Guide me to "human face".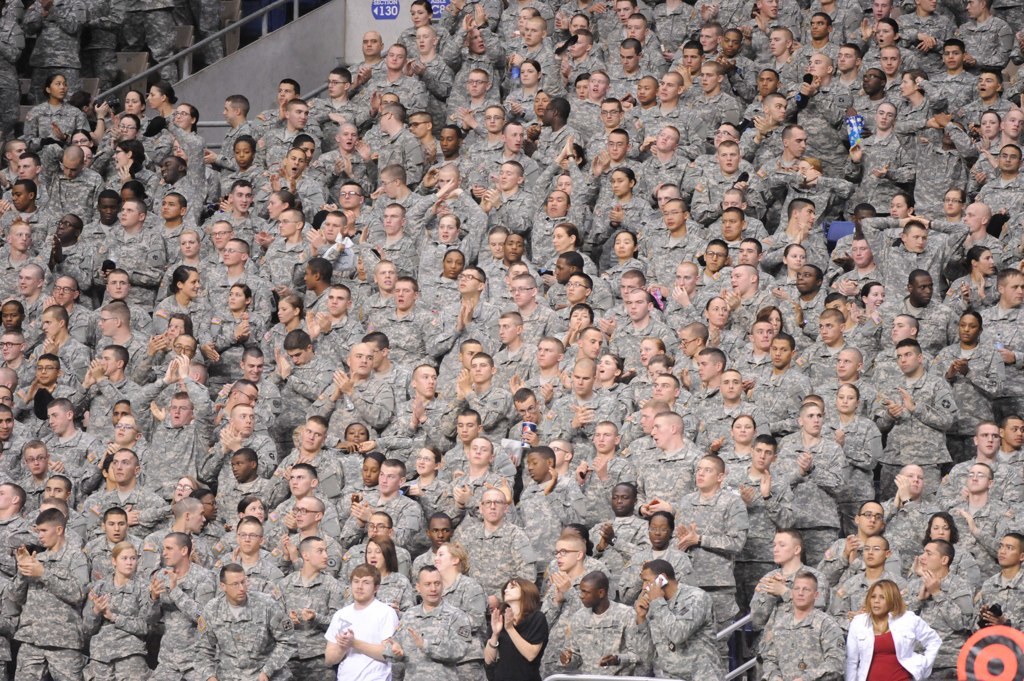
Guidance: (961, 204, 990, 235).
